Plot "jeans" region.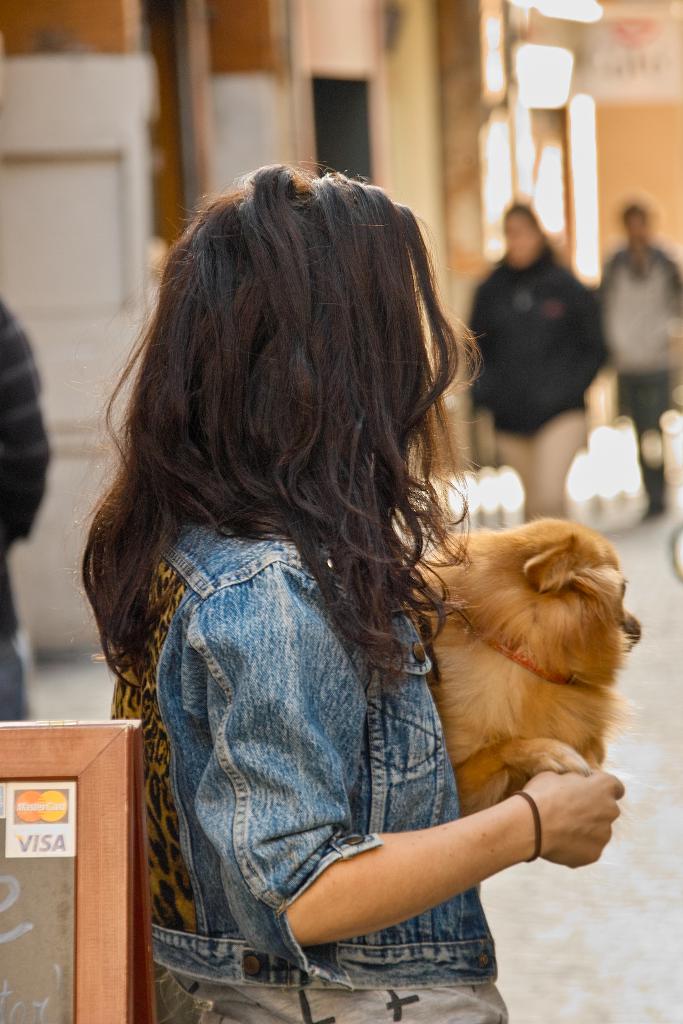
Plotted at detection(106, 519, 502, 975).
